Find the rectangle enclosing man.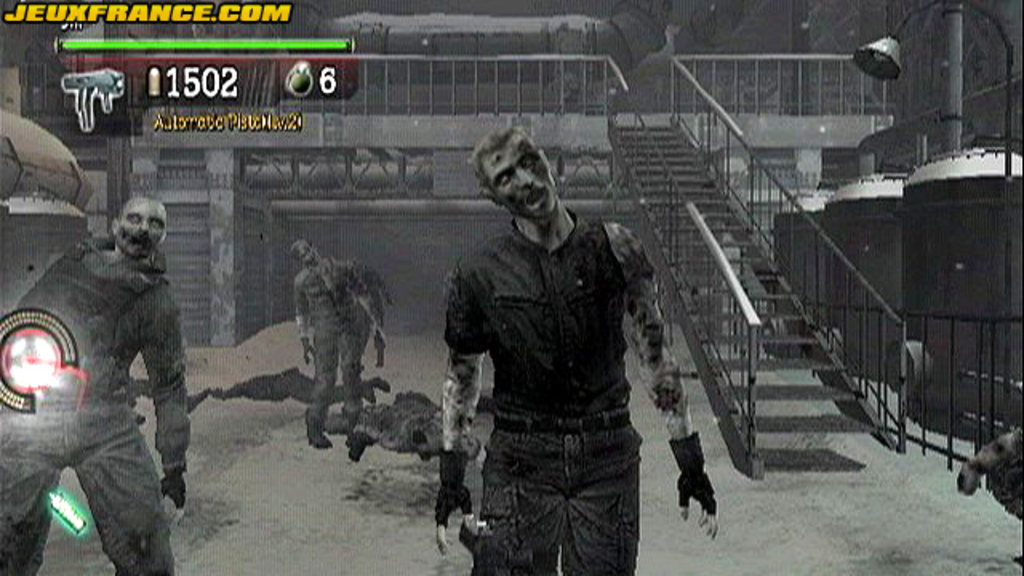
box(427, 122, 723, 568).
